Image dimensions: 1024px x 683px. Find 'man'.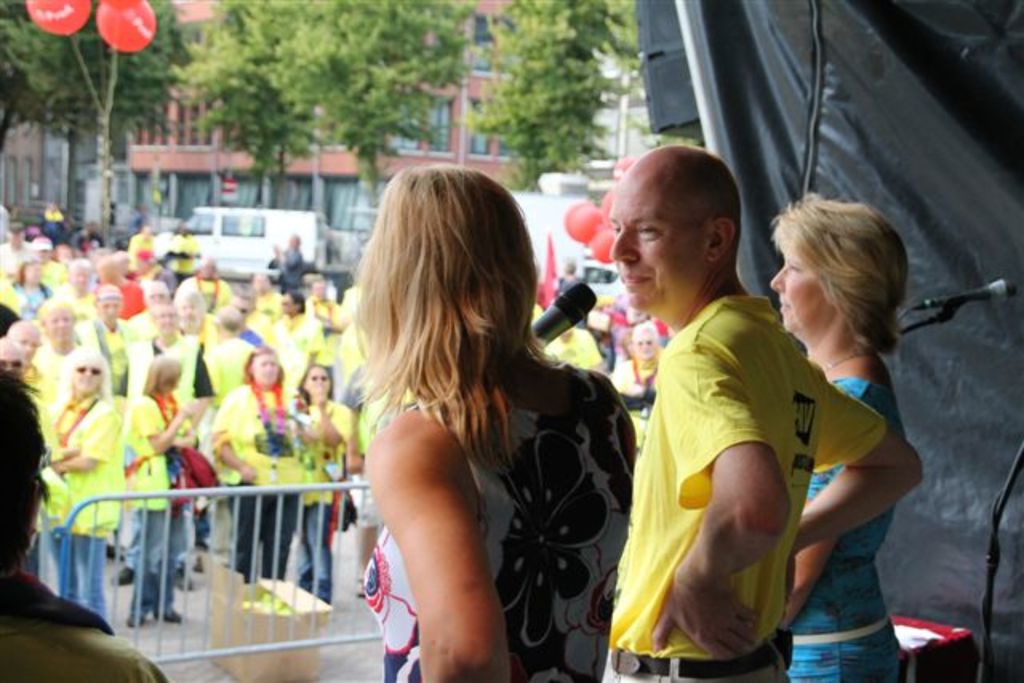
(left=0, top=221, right=34, bottom=282).
